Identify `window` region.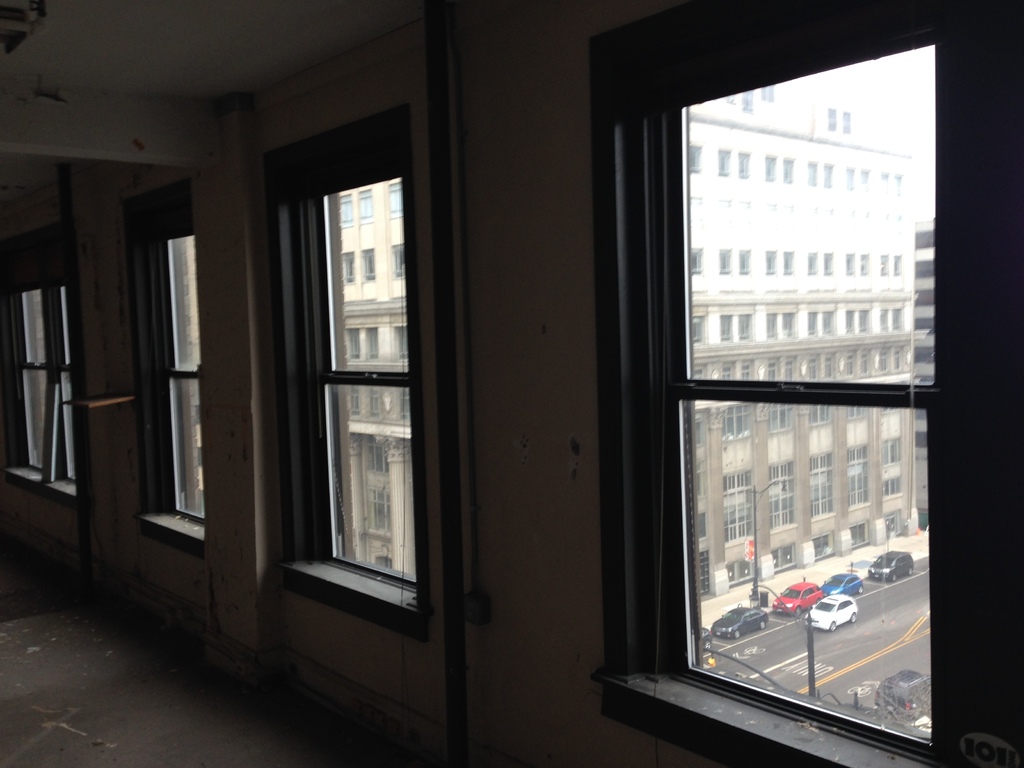
Region: 762,250,777,273.
